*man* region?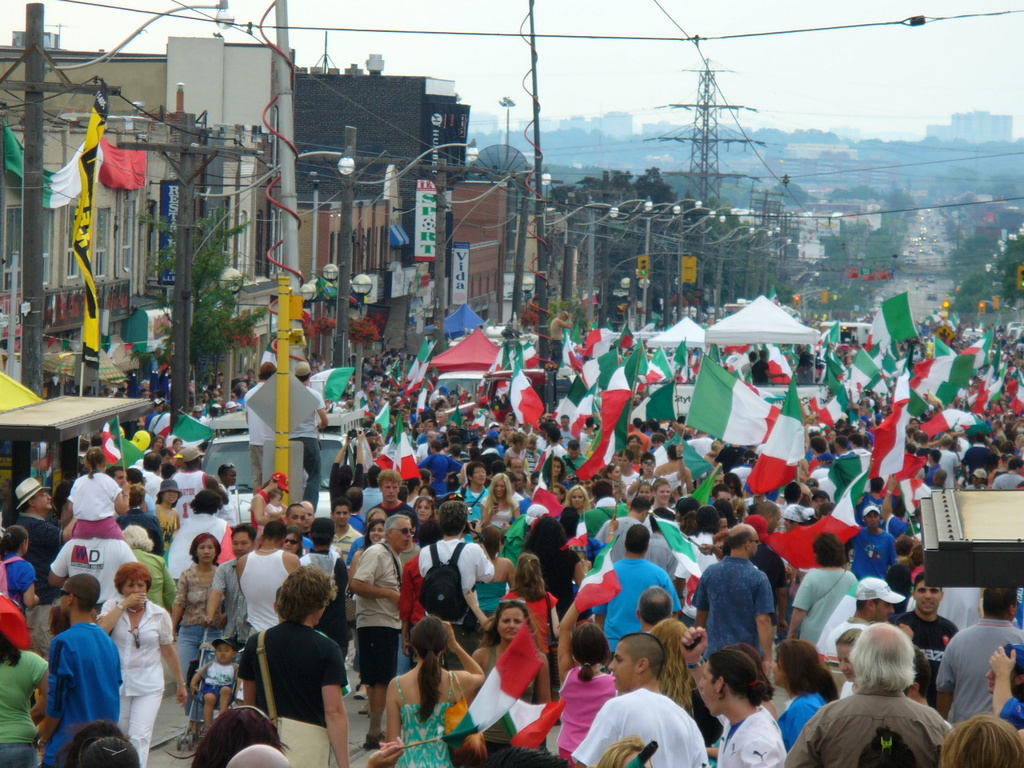
locate(50, 538, 137, 609)
